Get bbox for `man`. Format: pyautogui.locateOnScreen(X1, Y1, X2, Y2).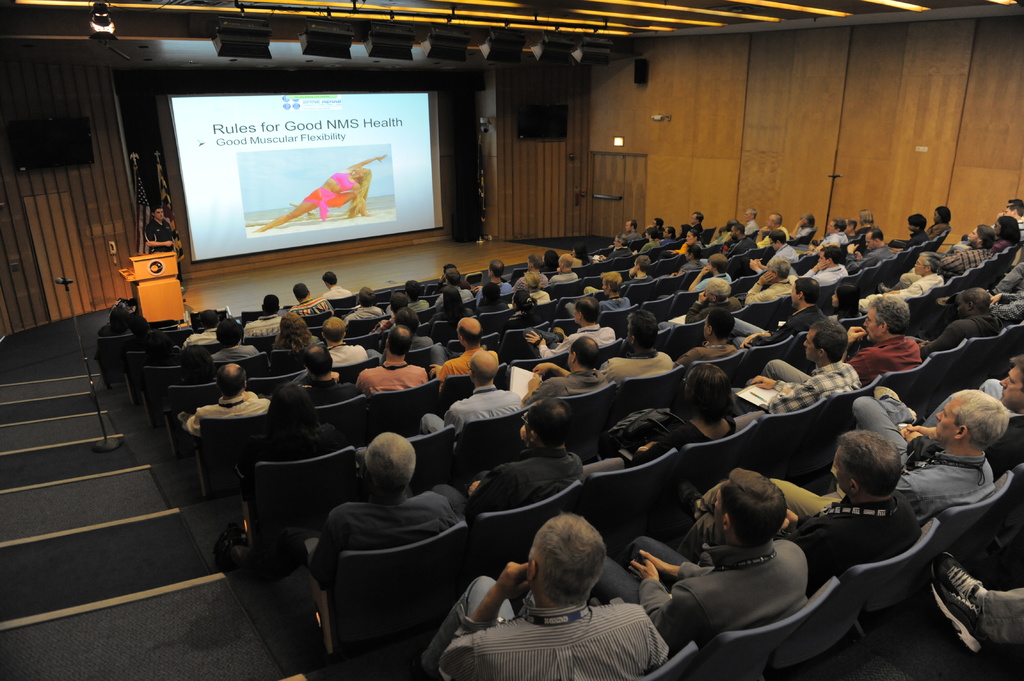
pyautogui.locateOnScreen(214, 321, 259, 360).
